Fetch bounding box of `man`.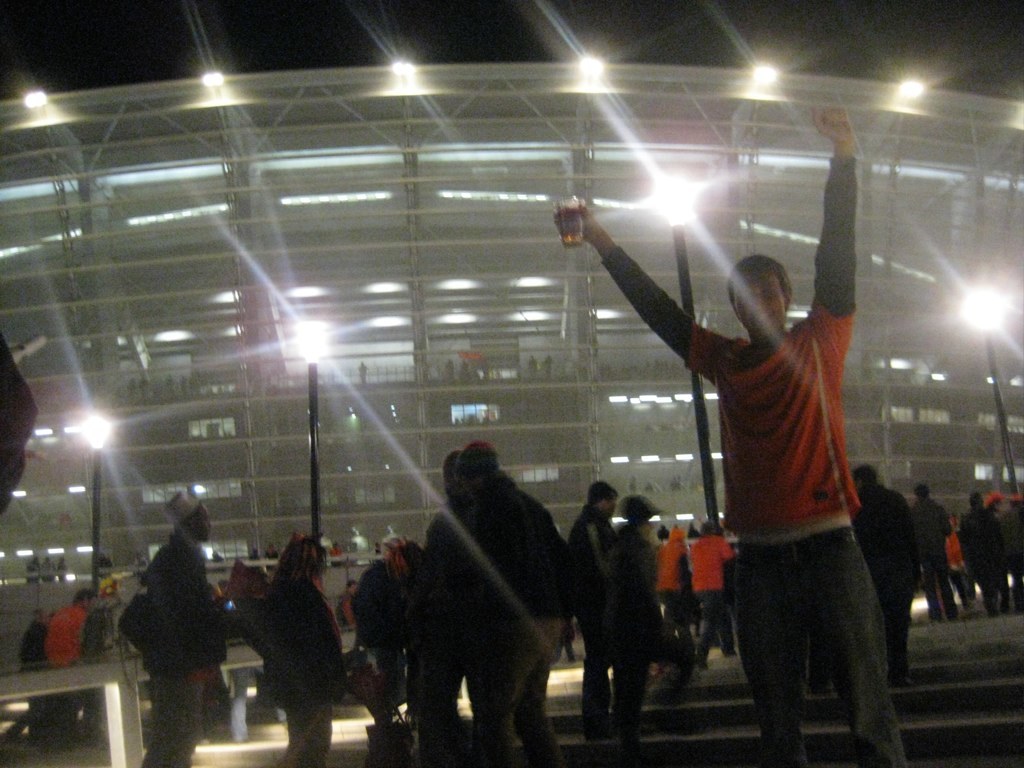
Bbox: select_region(556, 103, 903, 767).
